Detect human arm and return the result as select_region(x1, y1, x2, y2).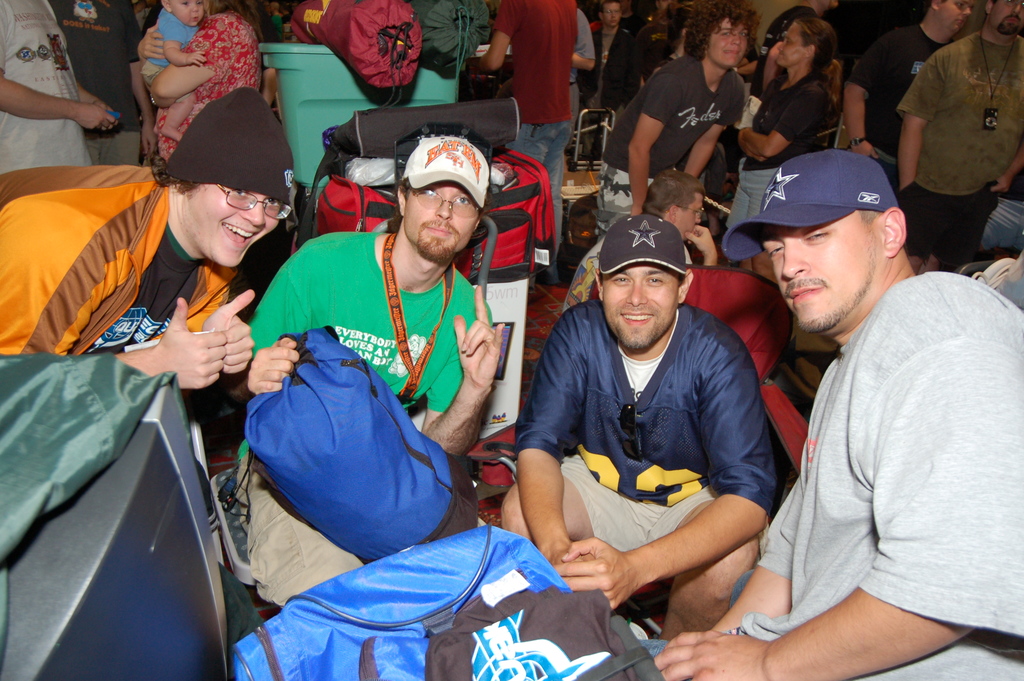
select_region(680, 63, 749, 185).
